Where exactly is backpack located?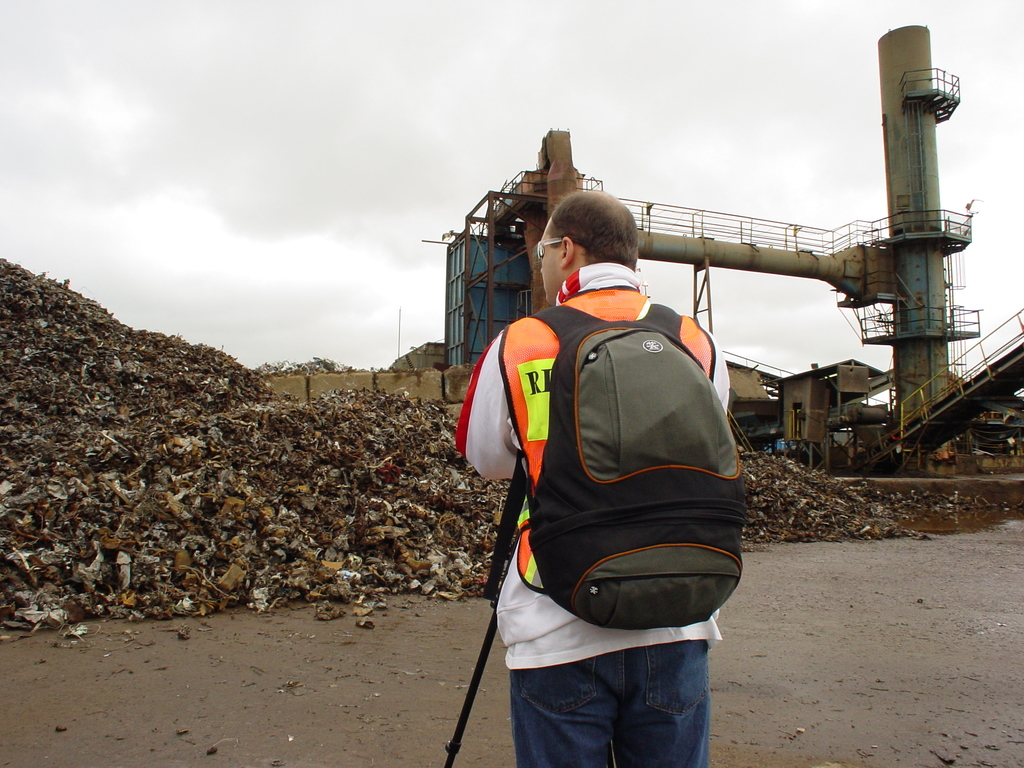
Its bounding box is 522 296 748 631.
